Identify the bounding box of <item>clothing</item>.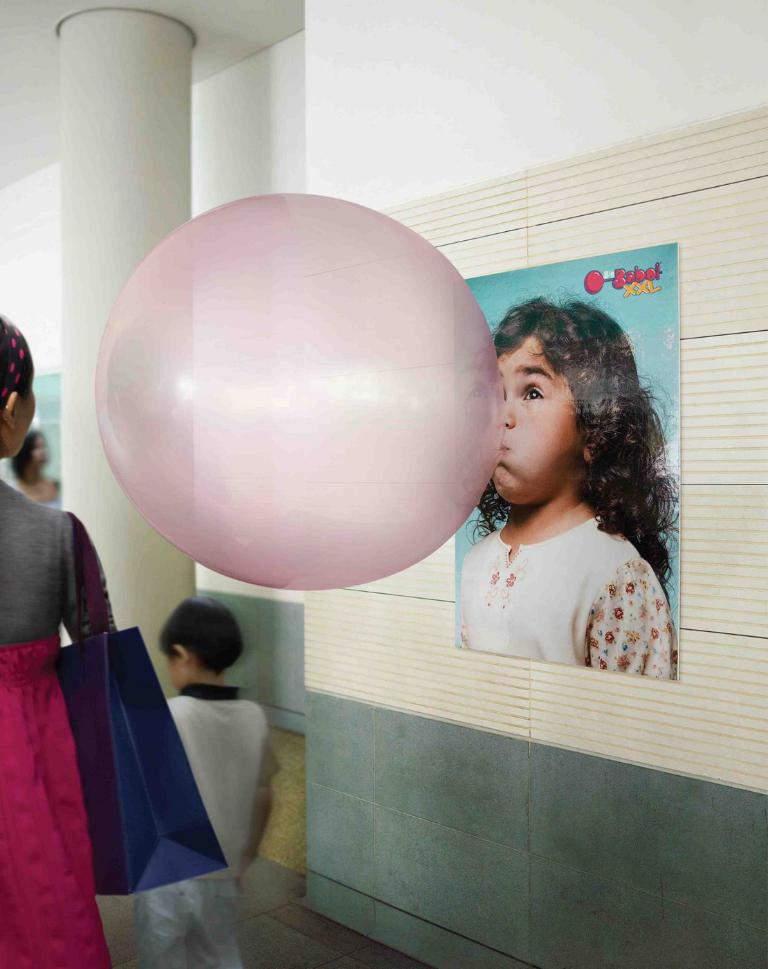
(left=435, top=492, right=680, bottom=676).
